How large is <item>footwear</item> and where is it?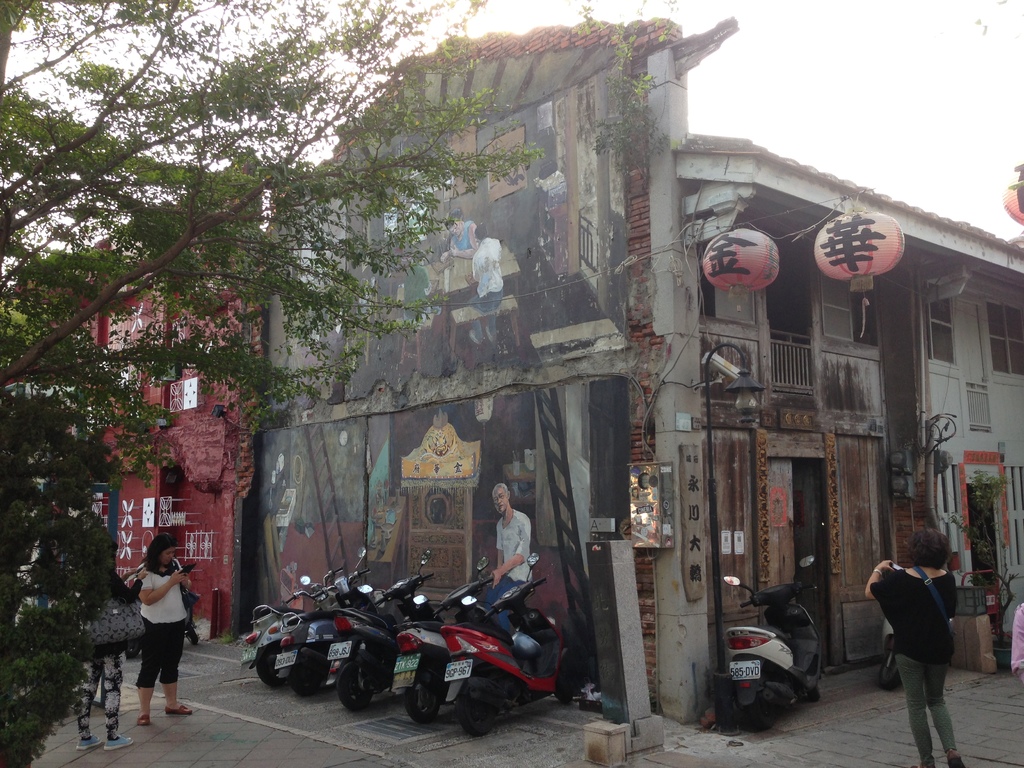
Bounding box: (left=164, top=702, right=193, bottom=716).
